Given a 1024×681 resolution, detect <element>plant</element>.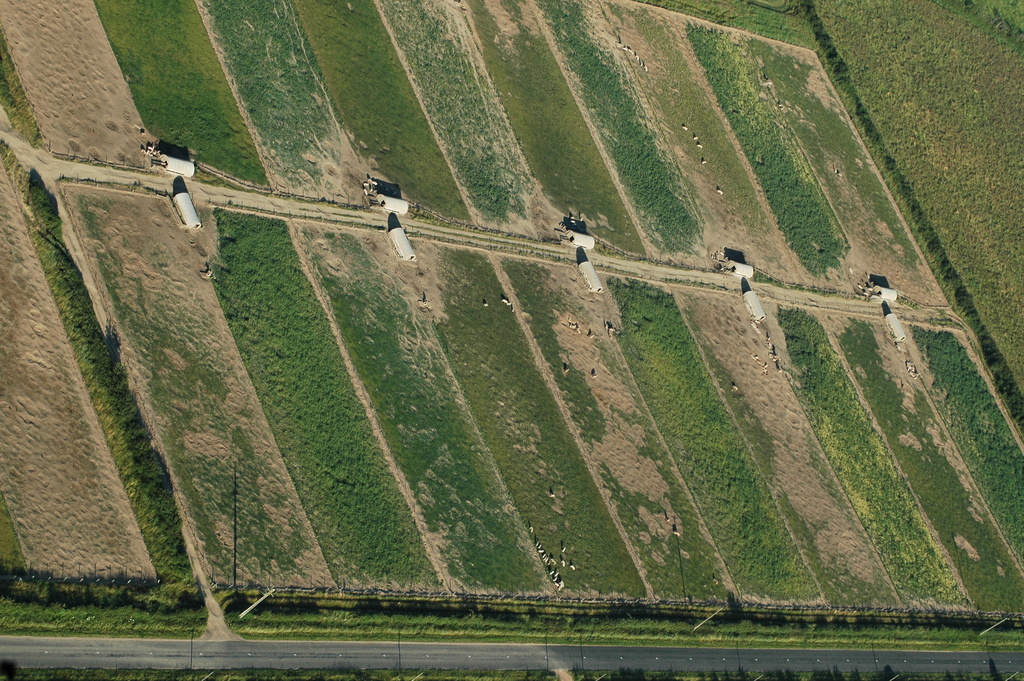
(611,267,824,602).
